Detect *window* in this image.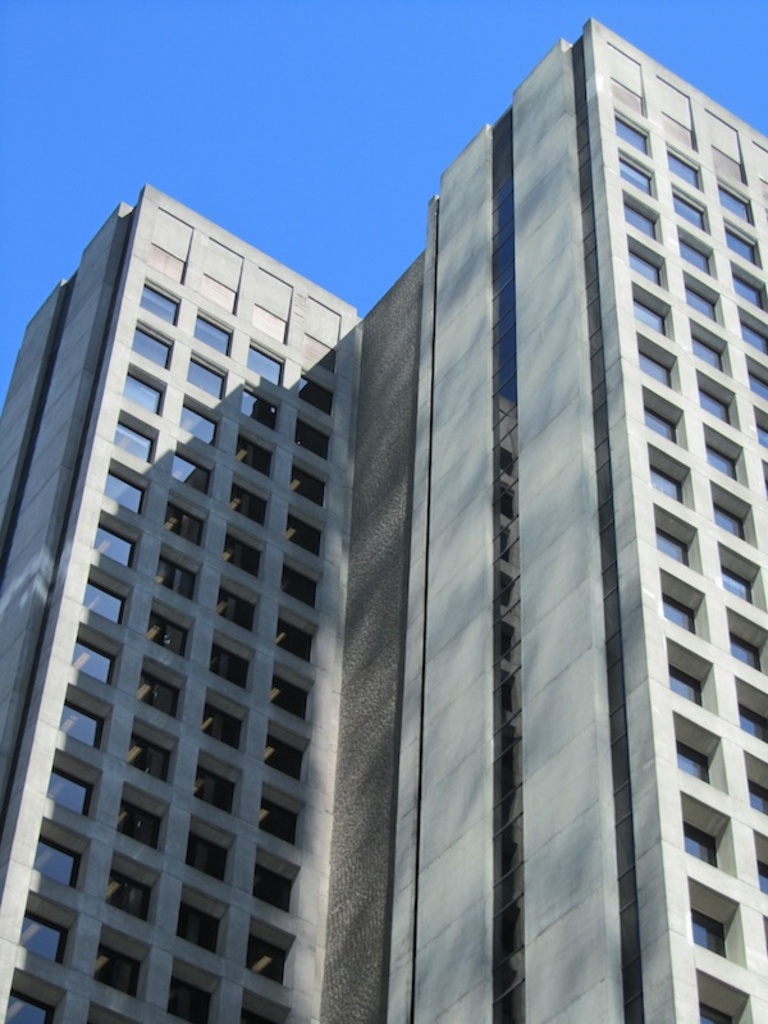
Detection: region(296, 419, 335, 454).
